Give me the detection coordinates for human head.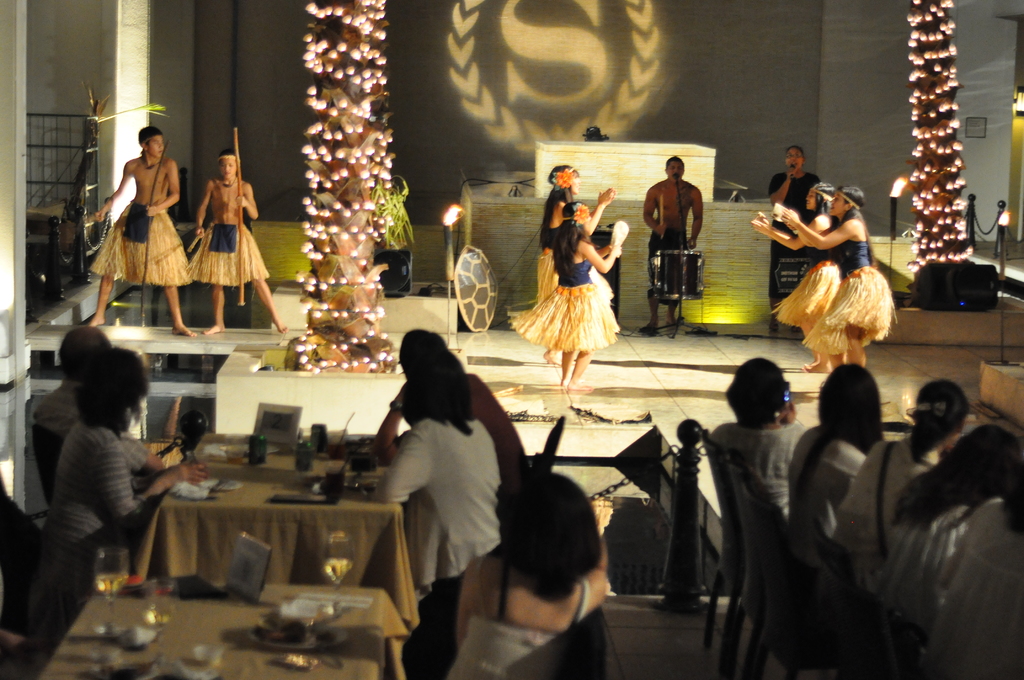
665 156 686 186.
